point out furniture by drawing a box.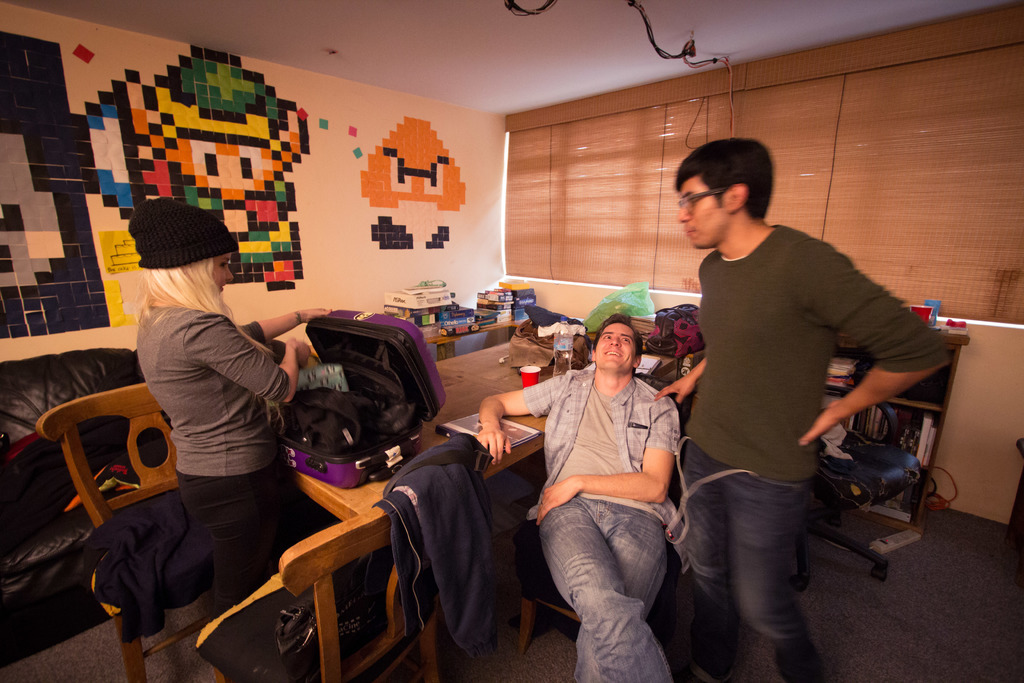
left=515, top=373, right=702, bottom=655.
